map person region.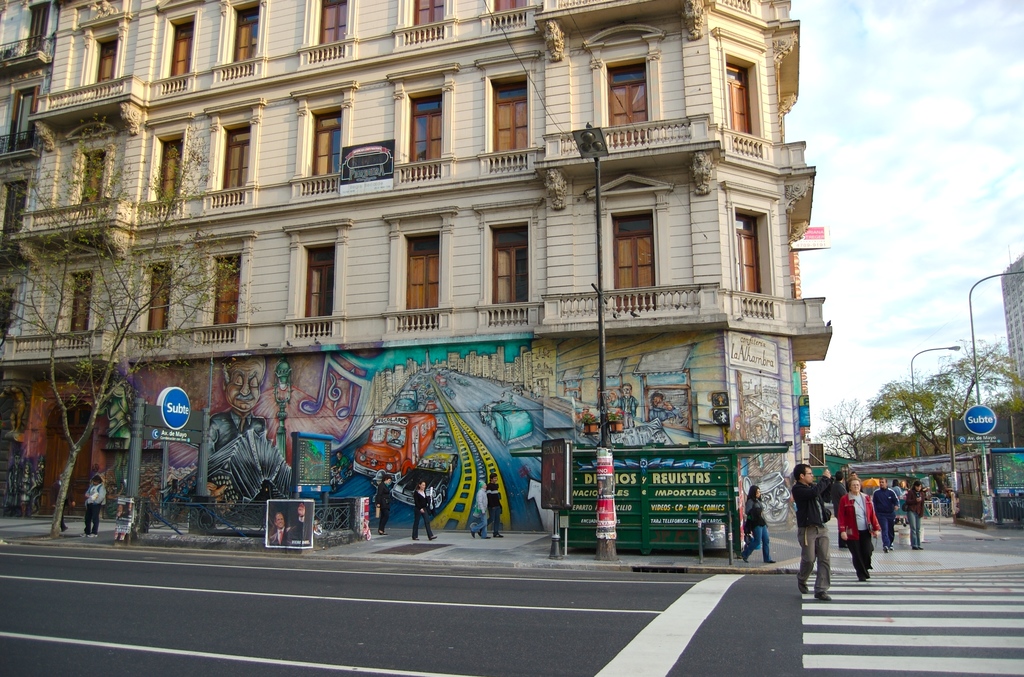
Mapped to (644,389,685,441).
